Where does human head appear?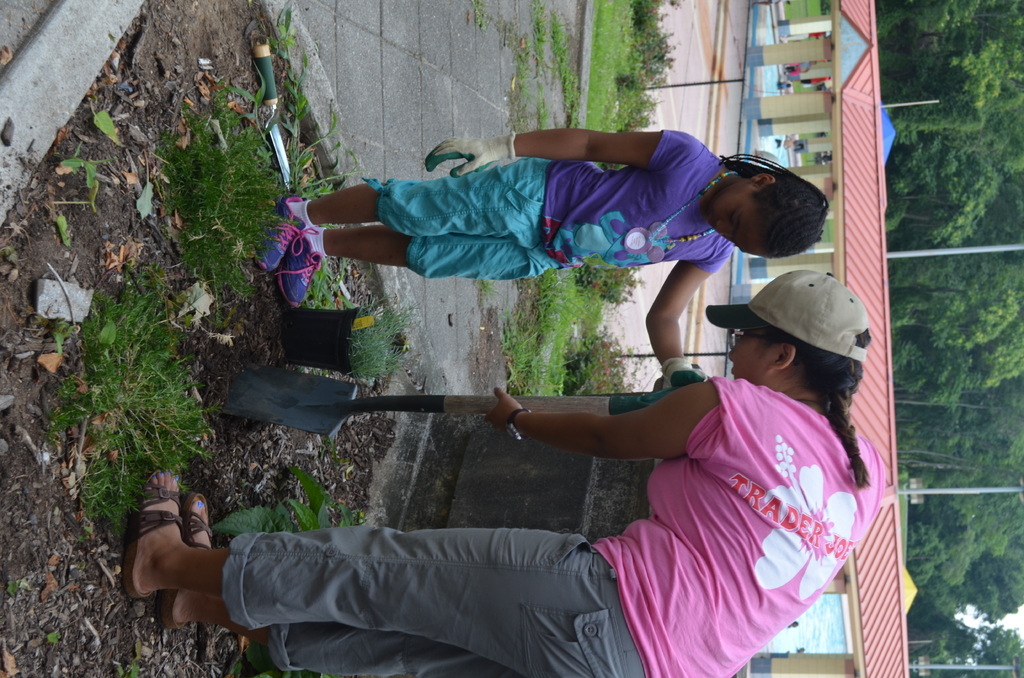
Appears at locate(728, 264, 874, 384).
